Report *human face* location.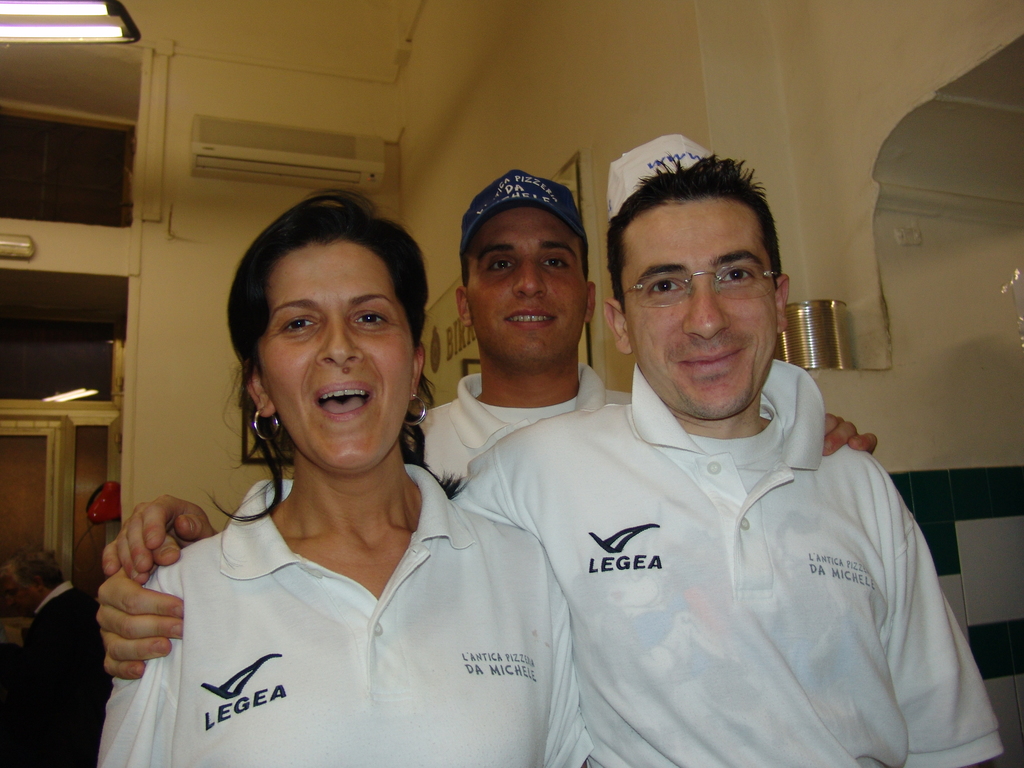
Report: pyautogui.locateOnScreen(470, 205, 585, 363).
